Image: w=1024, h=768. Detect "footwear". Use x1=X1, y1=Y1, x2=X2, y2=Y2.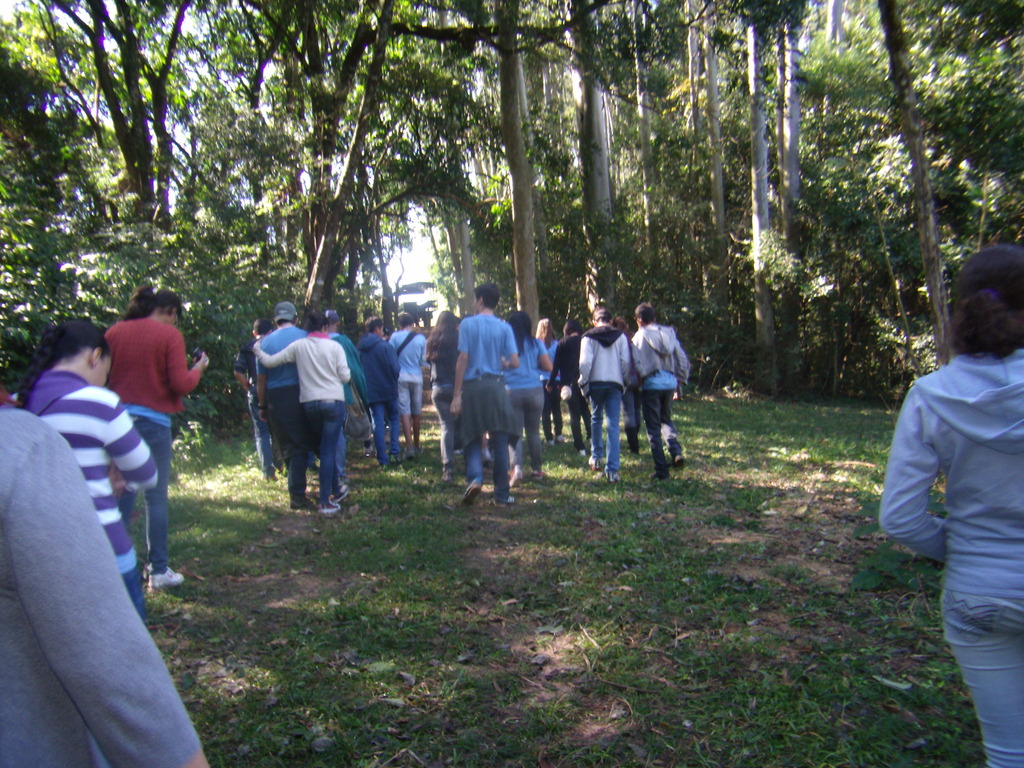
x1=311, y1=466, x2=317, y2=472.
